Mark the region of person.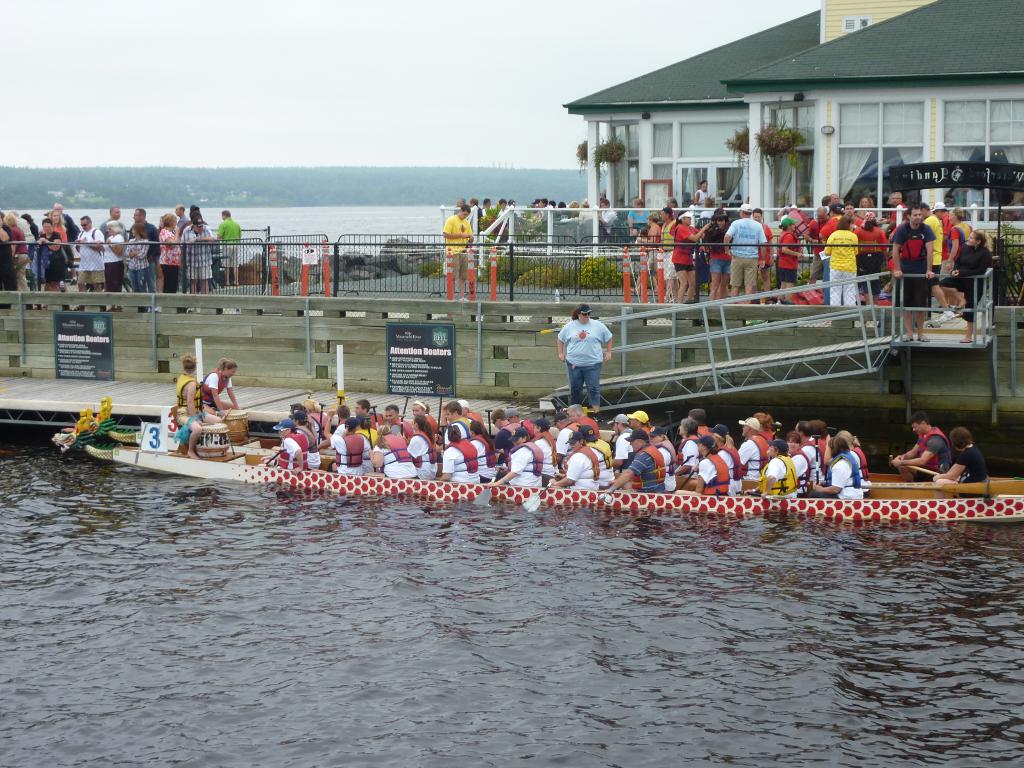
Region: box(440, 401, 484, 425).
